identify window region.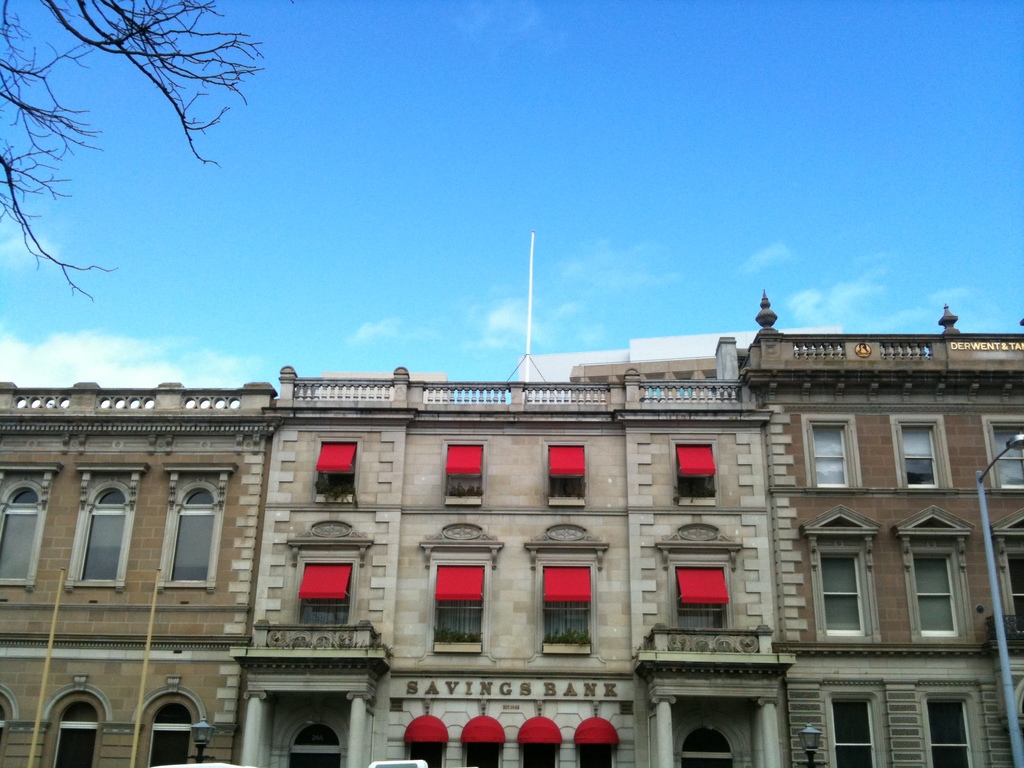
Region: {"x1": 462, "y1": 740, "x2": 499, "y2": 767}.
